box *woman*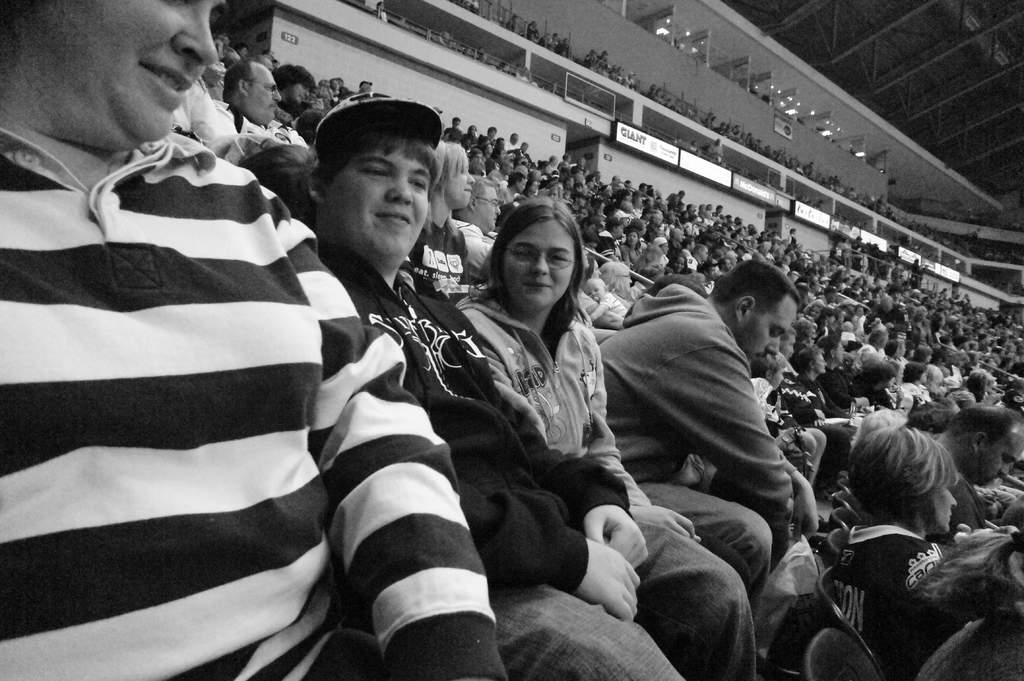
crop(458, 197, 694, 541)
